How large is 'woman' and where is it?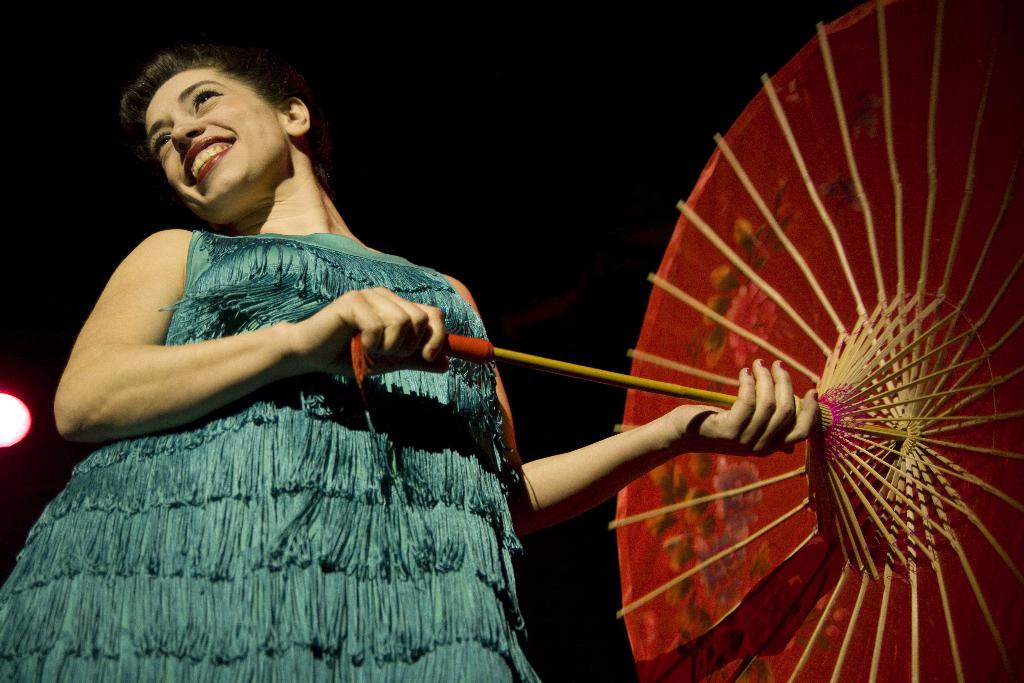
Bounding box: <bbox>58, 57, 666, 674</bbox>.
